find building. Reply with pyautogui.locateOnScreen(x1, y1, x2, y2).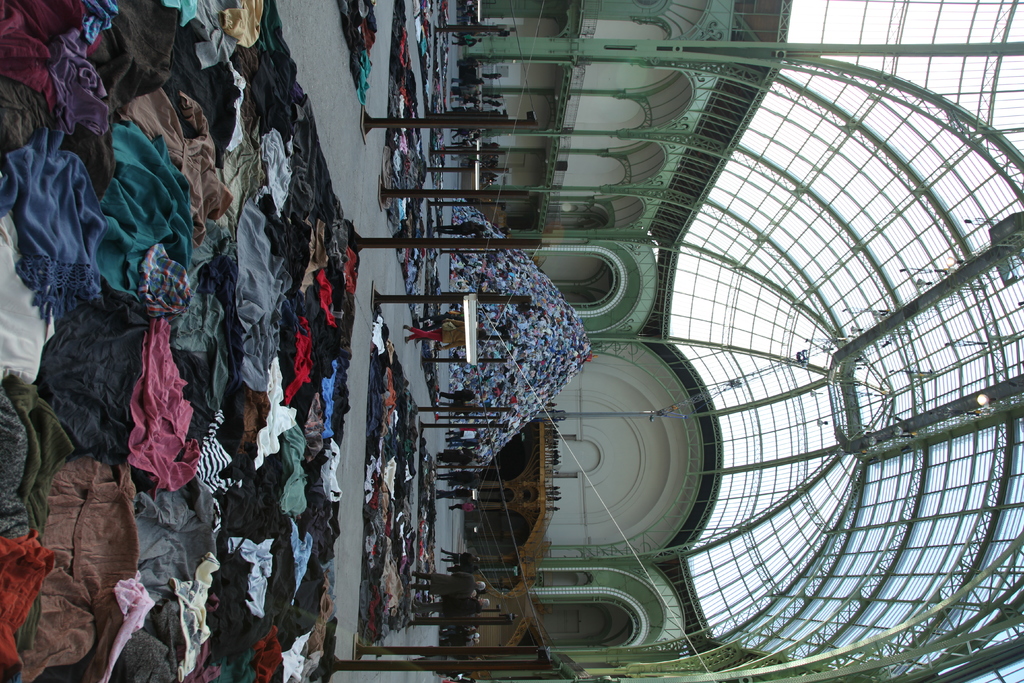
pyautogui.locateOnScreen(446, 0, 1023, 682).
